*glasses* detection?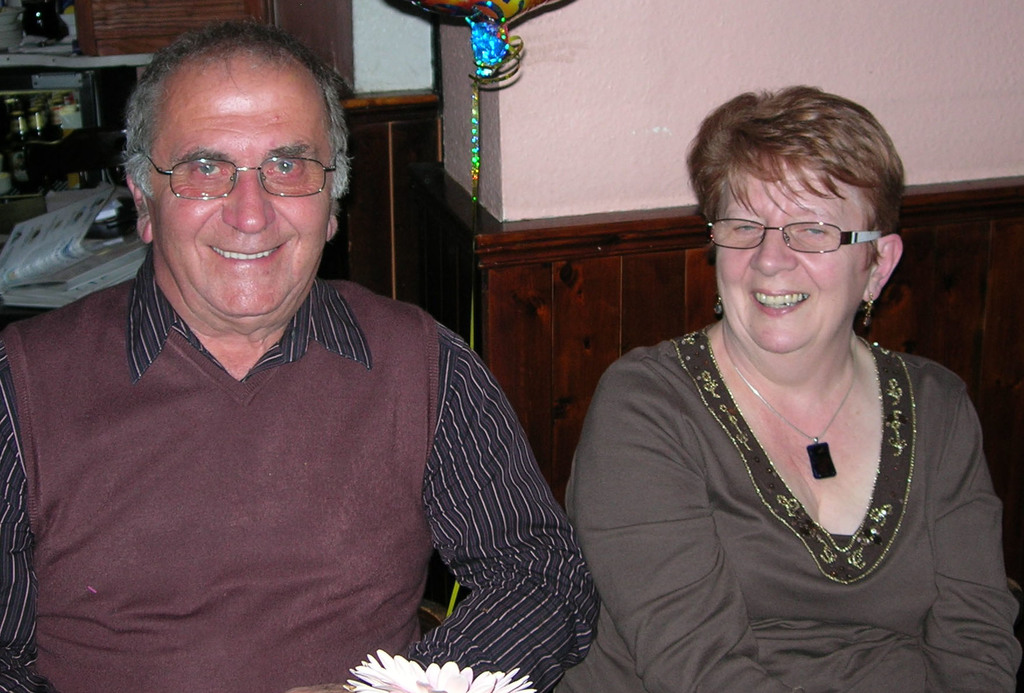
x1=130, y1=132, x2=336, y2=200
